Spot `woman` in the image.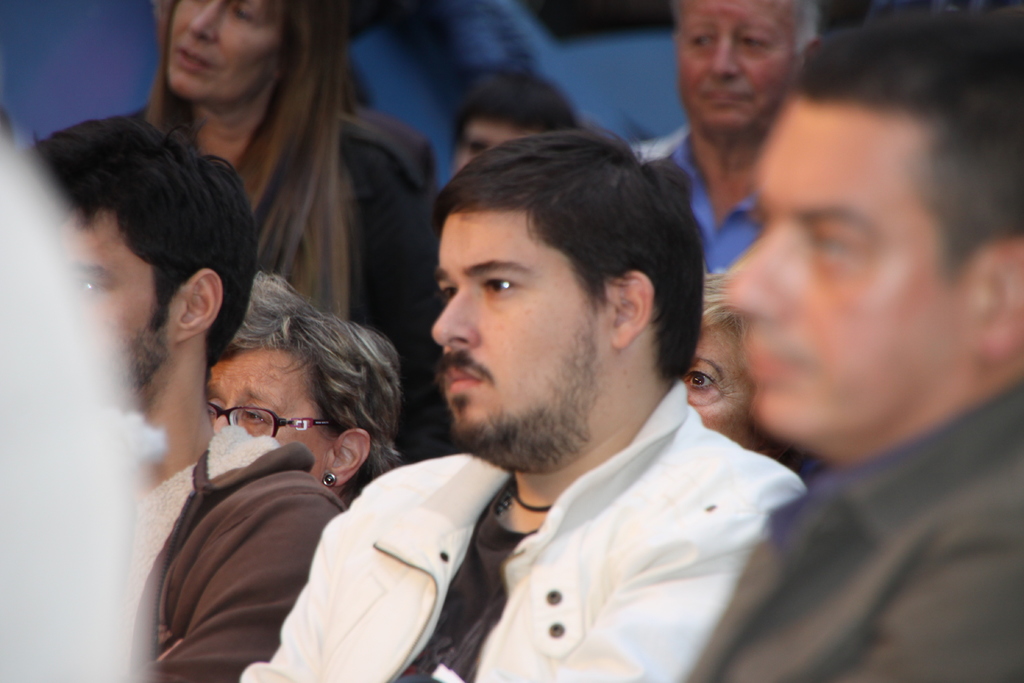
`woman` found at rect(191, 245, 445, 541).
